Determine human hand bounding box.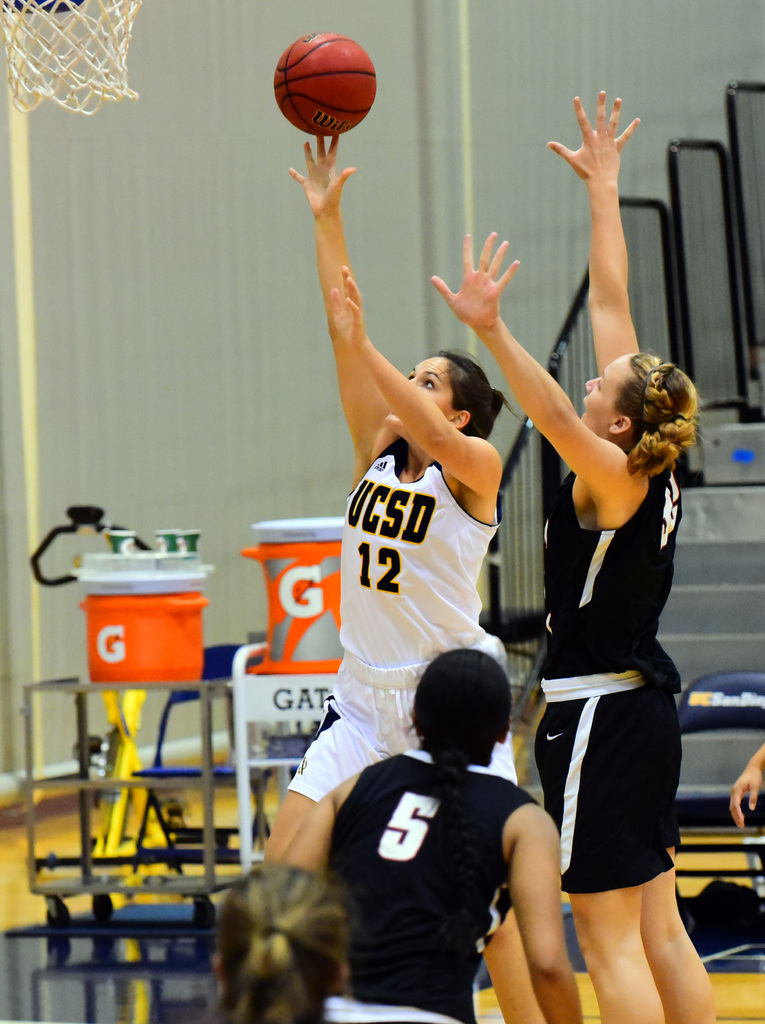
Determined: BBox(729, 765, 764, 830).
